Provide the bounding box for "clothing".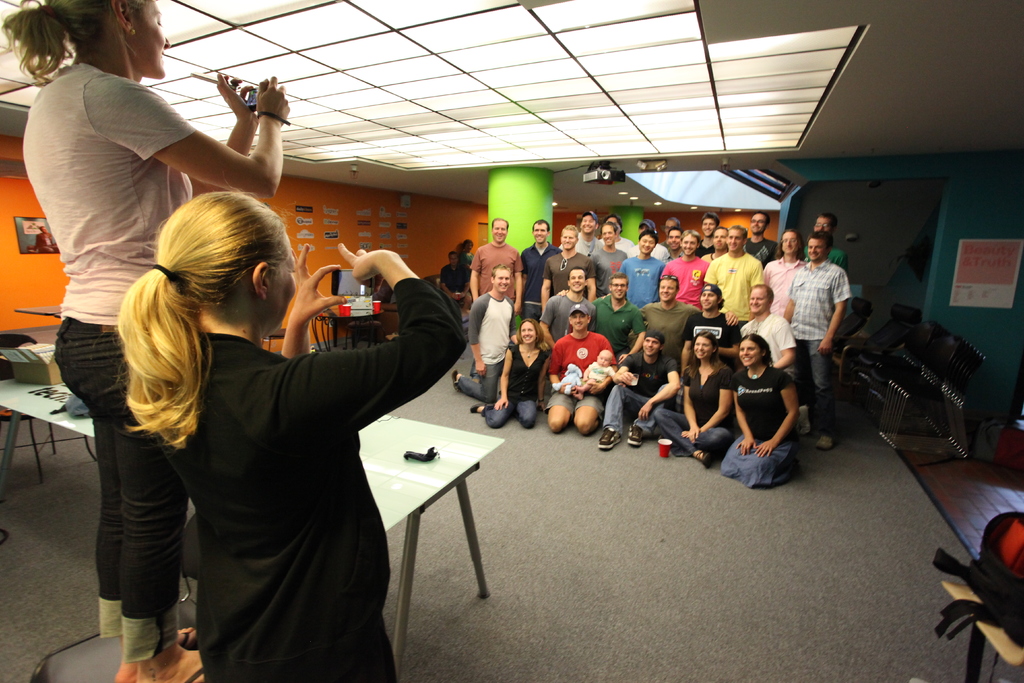
[left=101, top=241, right=432, bottom=682].
